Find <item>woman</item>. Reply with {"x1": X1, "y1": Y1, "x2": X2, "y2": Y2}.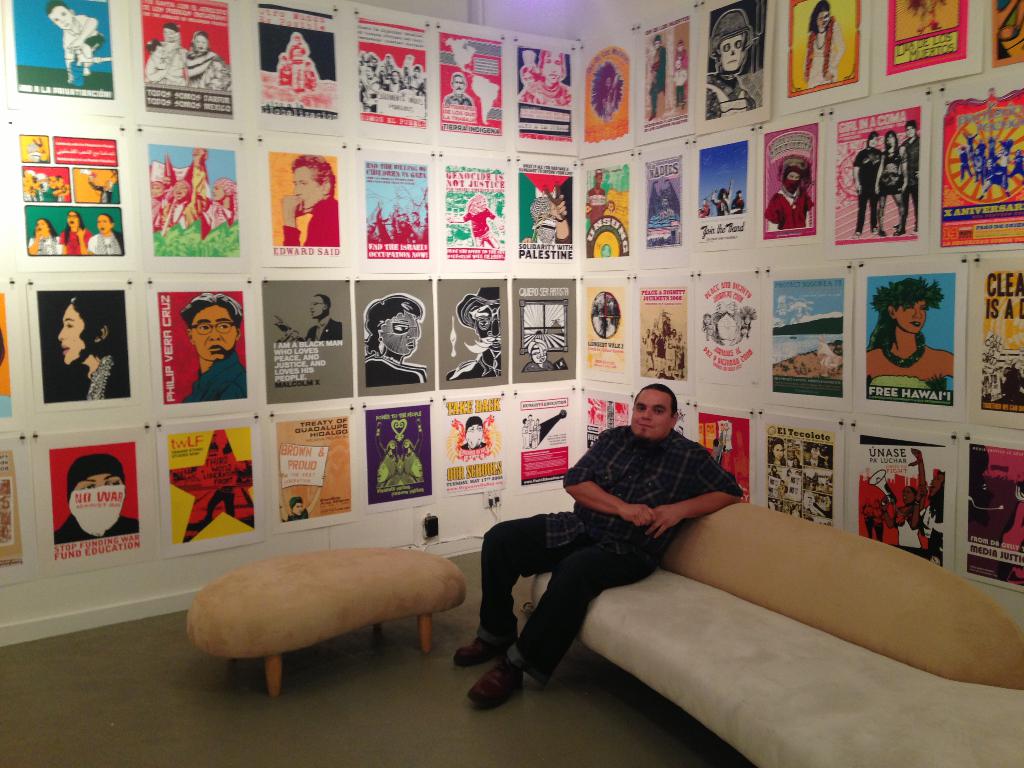
{"x1": 861, "y1": 271, "x2": 957, "y2": 394}.
